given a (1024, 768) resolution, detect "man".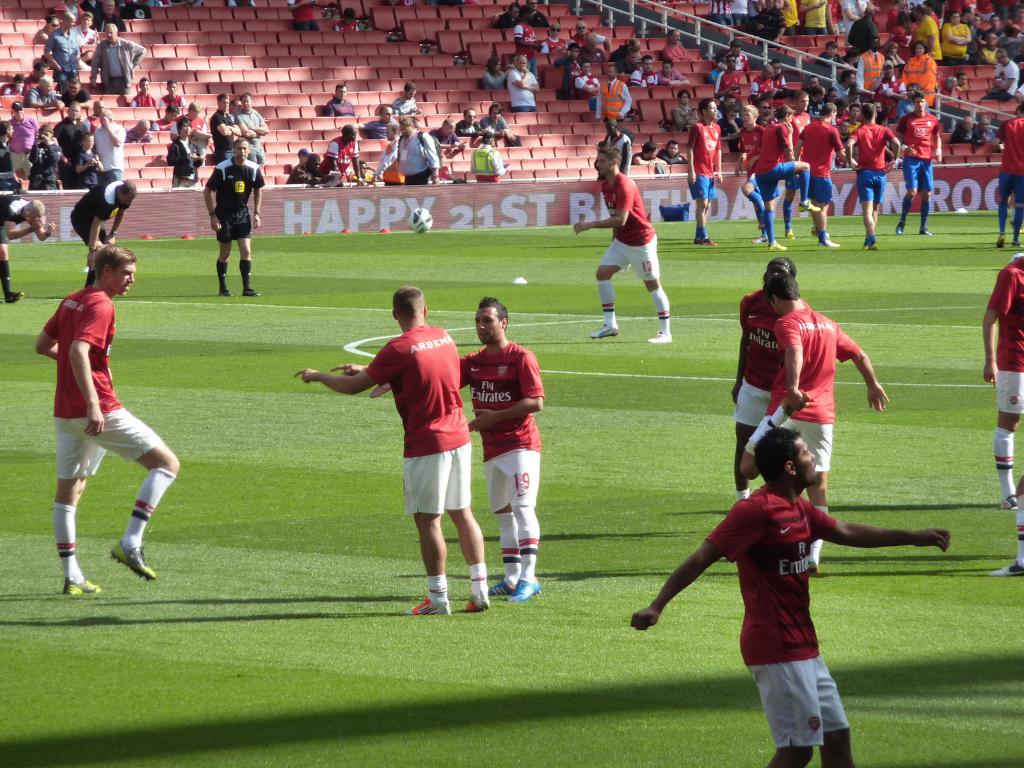
rect(91, 23, 148, 97).
